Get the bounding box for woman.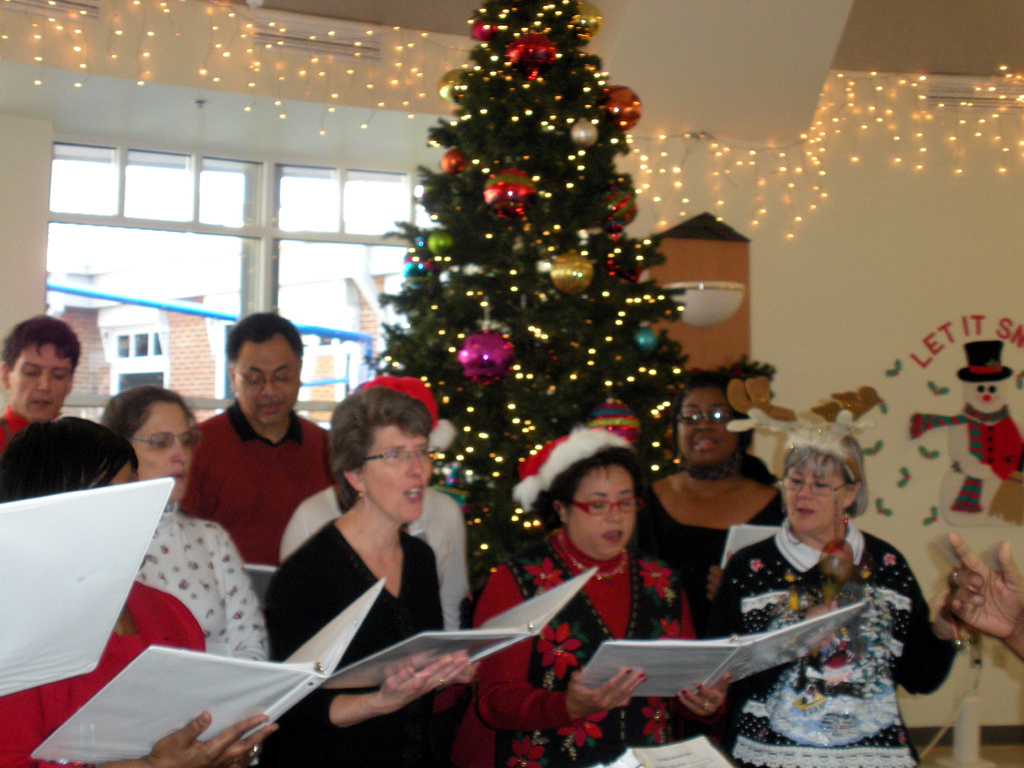
x1=467, y1=424, x2=739, y2=767.
